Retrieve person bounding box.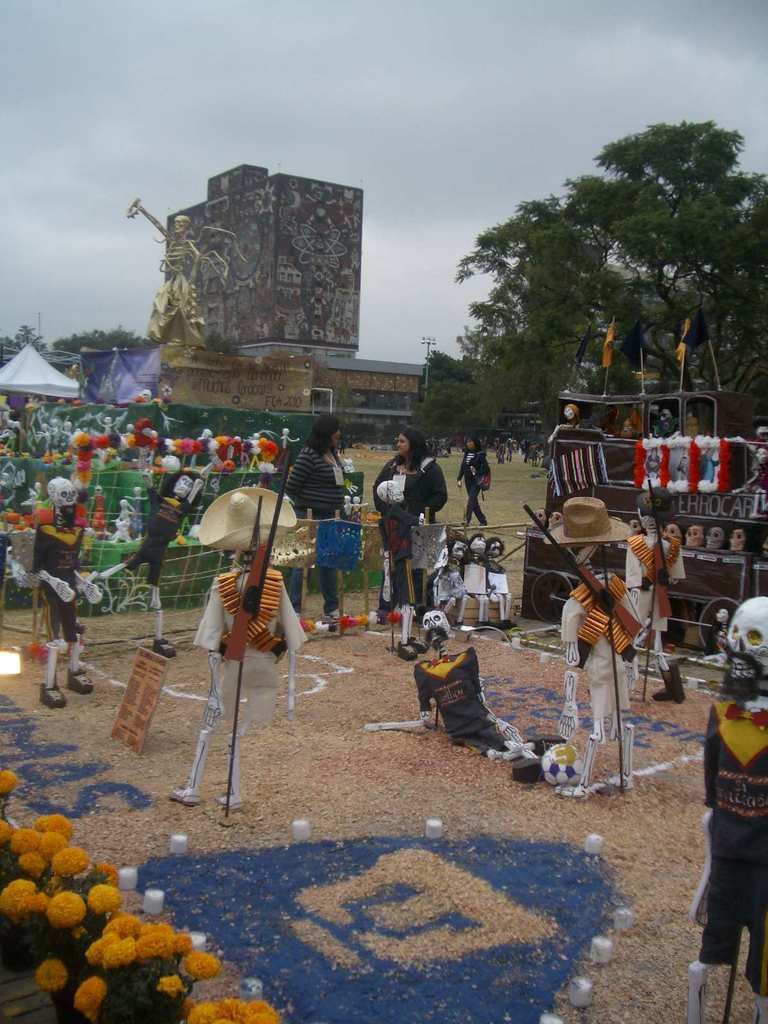
Bounding box: region(289, 413, 344, 637).
